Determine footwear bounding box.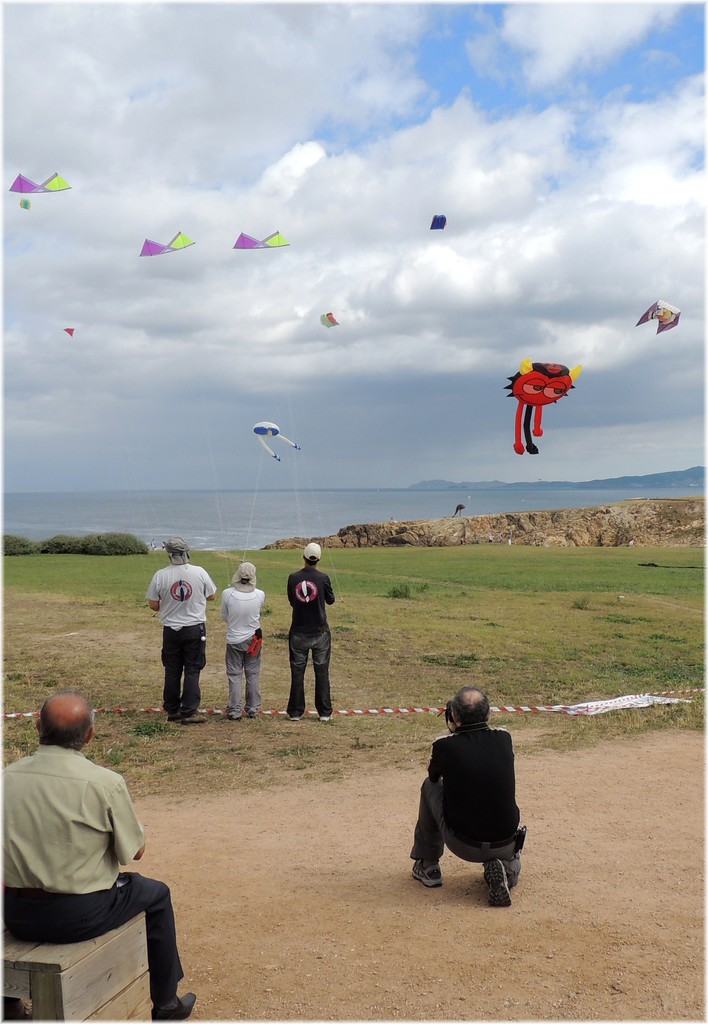
Determined: BBox(322, 711, 333, 721).
